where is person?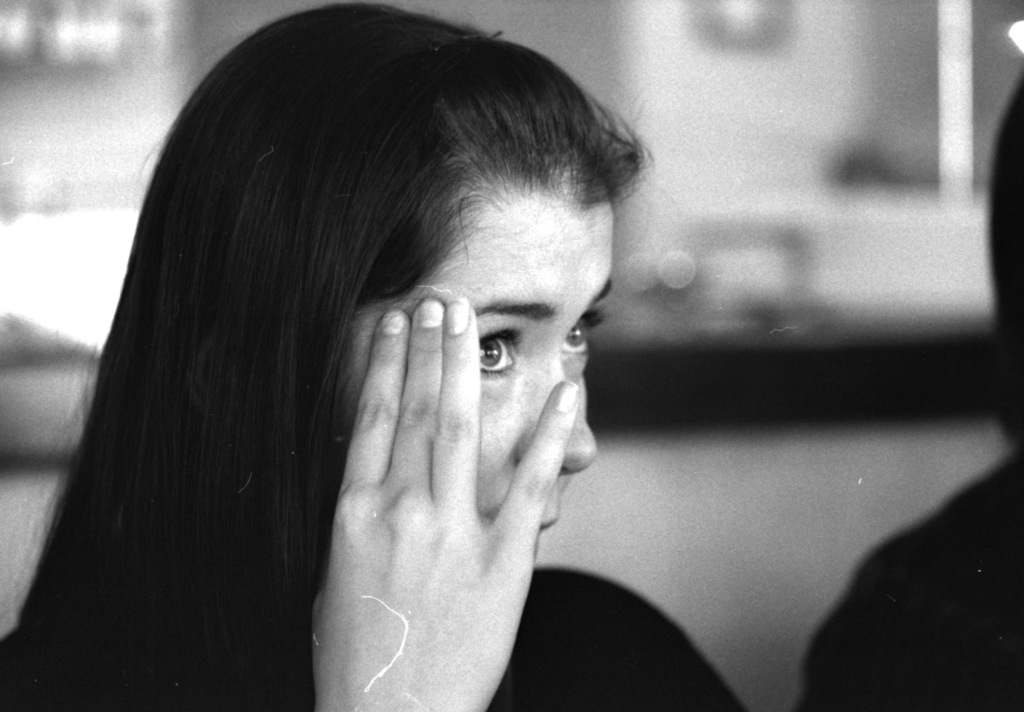
box(66, 0, 703, 711).
